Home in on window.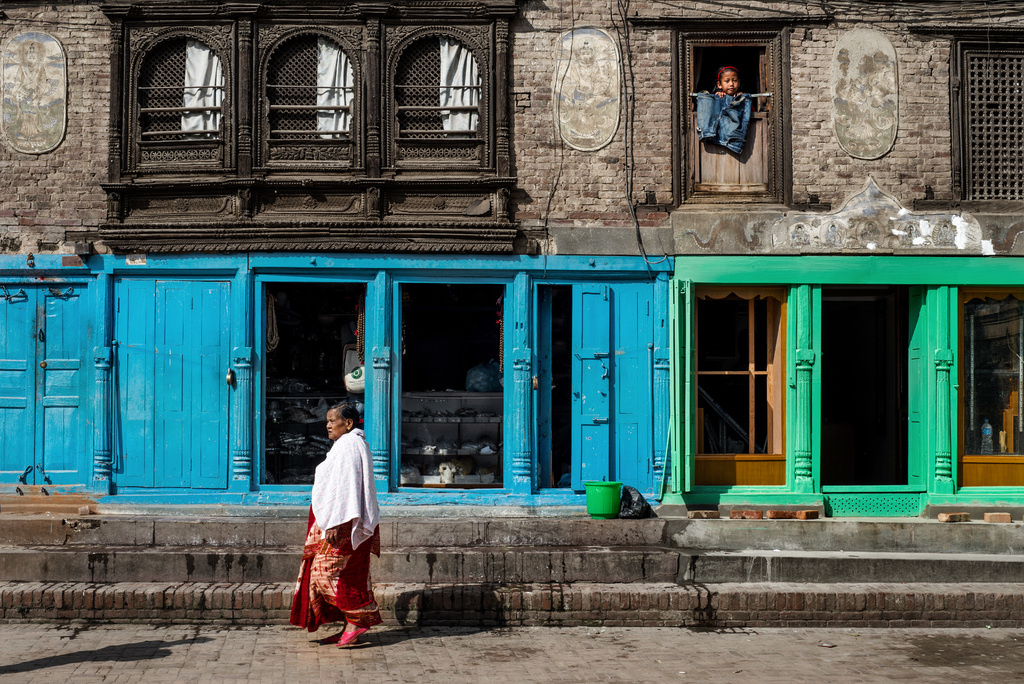
Homed in at 952/33/1023/200.
